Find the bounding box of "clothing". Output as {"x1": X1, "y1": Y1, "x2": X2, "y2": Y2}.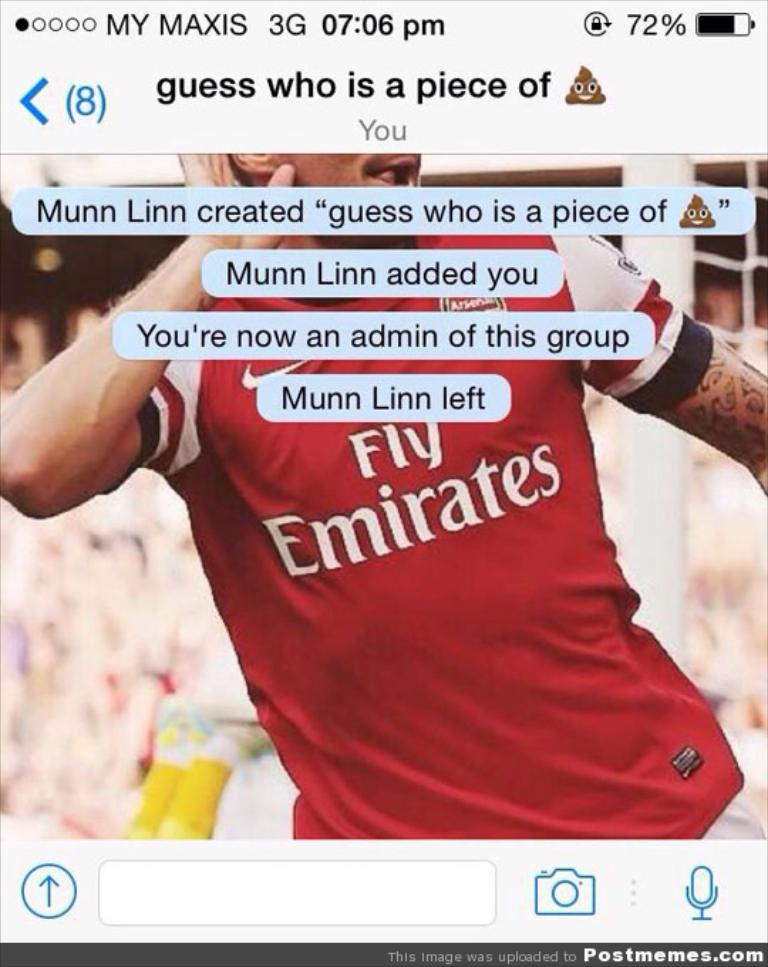
{"x1": 101, "y1": 128, "x2": 737, "y2": 893}.
